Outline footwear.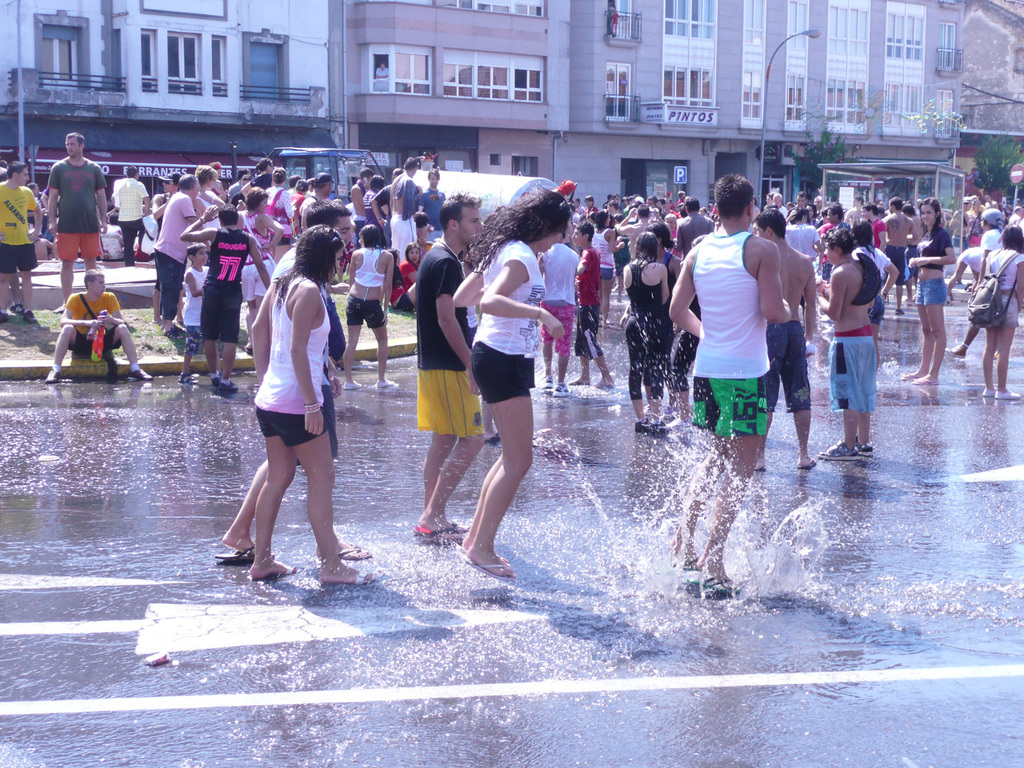
Outline: x1=818, y1=442, x2=855, y2=458.
